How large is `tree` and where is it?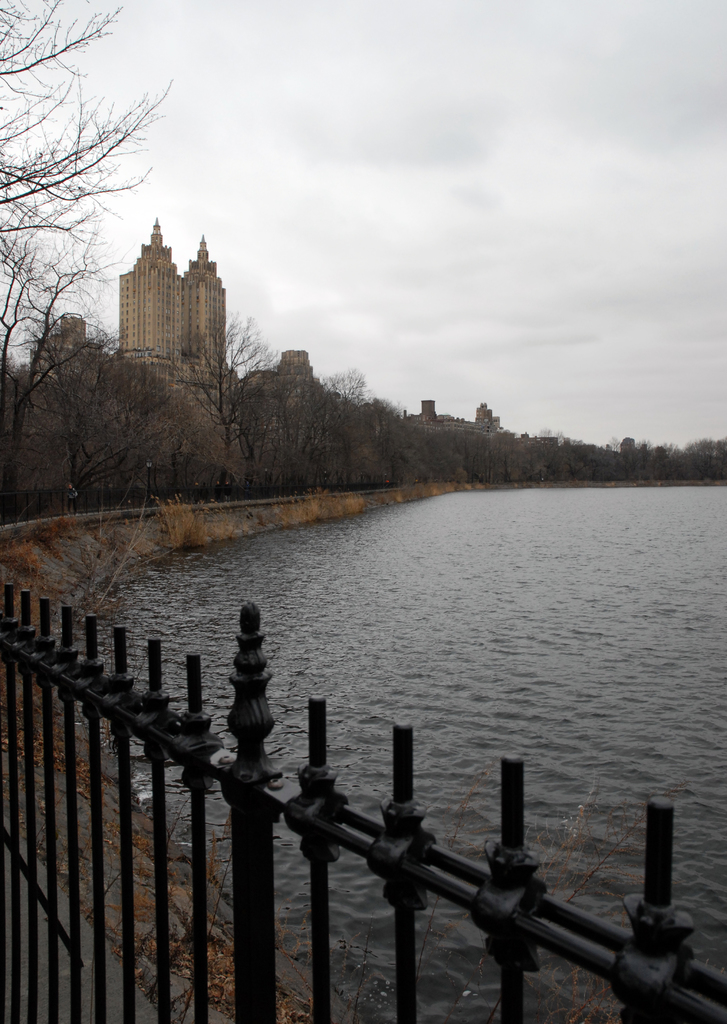
Bounding box: <bbox>114, 399, 219, 504</bbox>.
